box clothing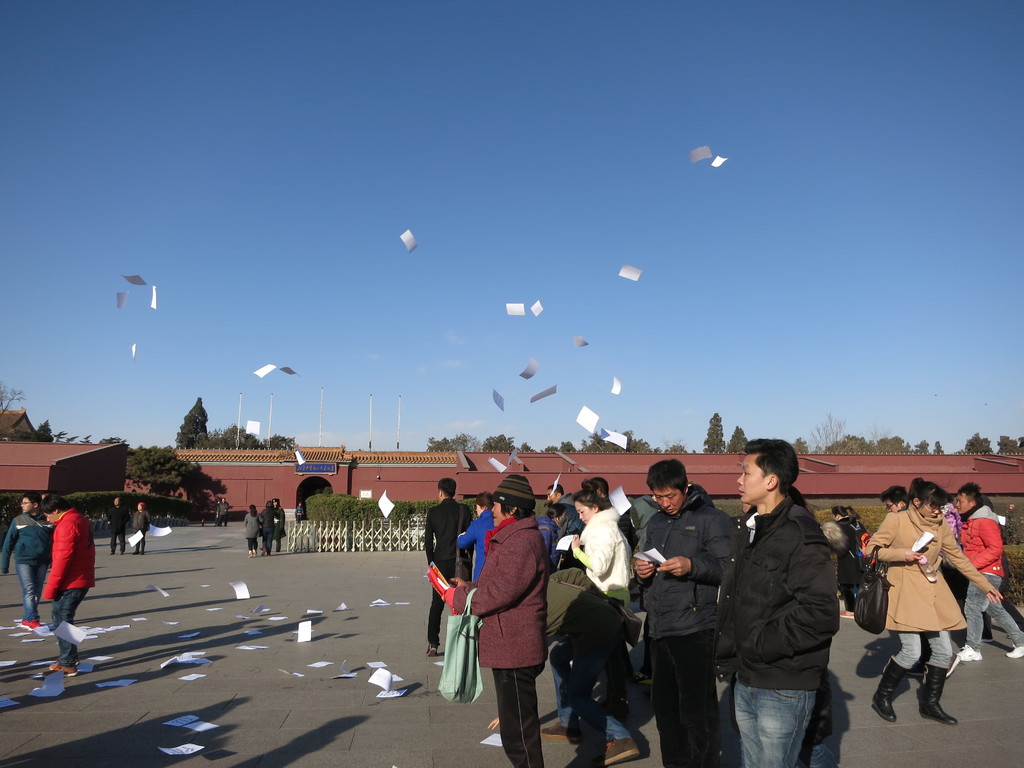
(x1=633, y1=480, x2=736, y2=765)
